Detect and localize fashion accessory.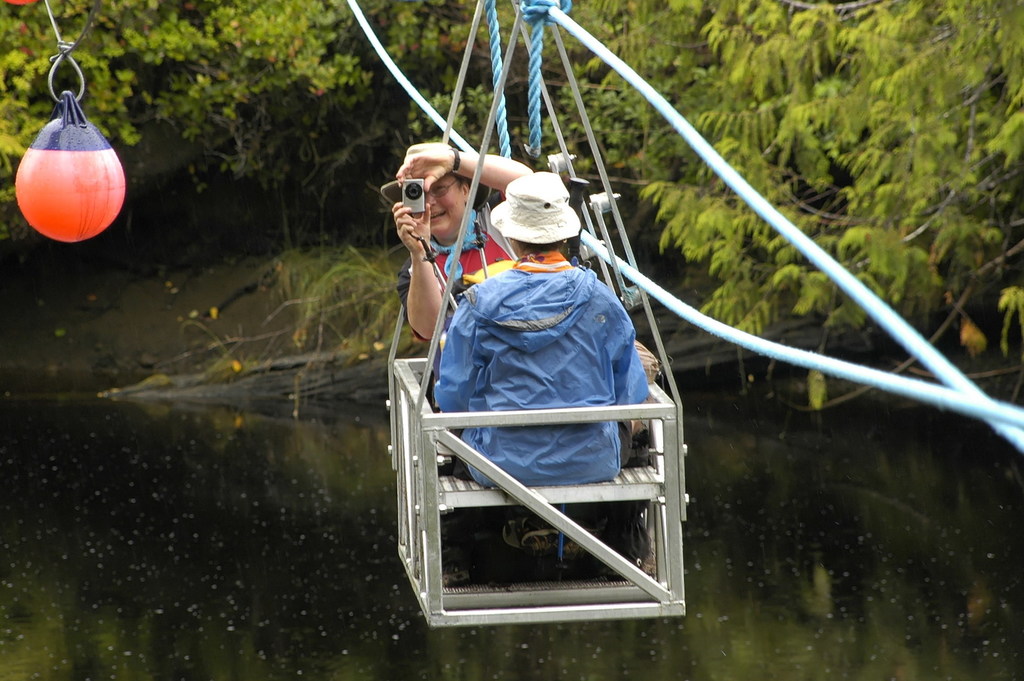
Localized at box=[427, 209, 486, 282].
